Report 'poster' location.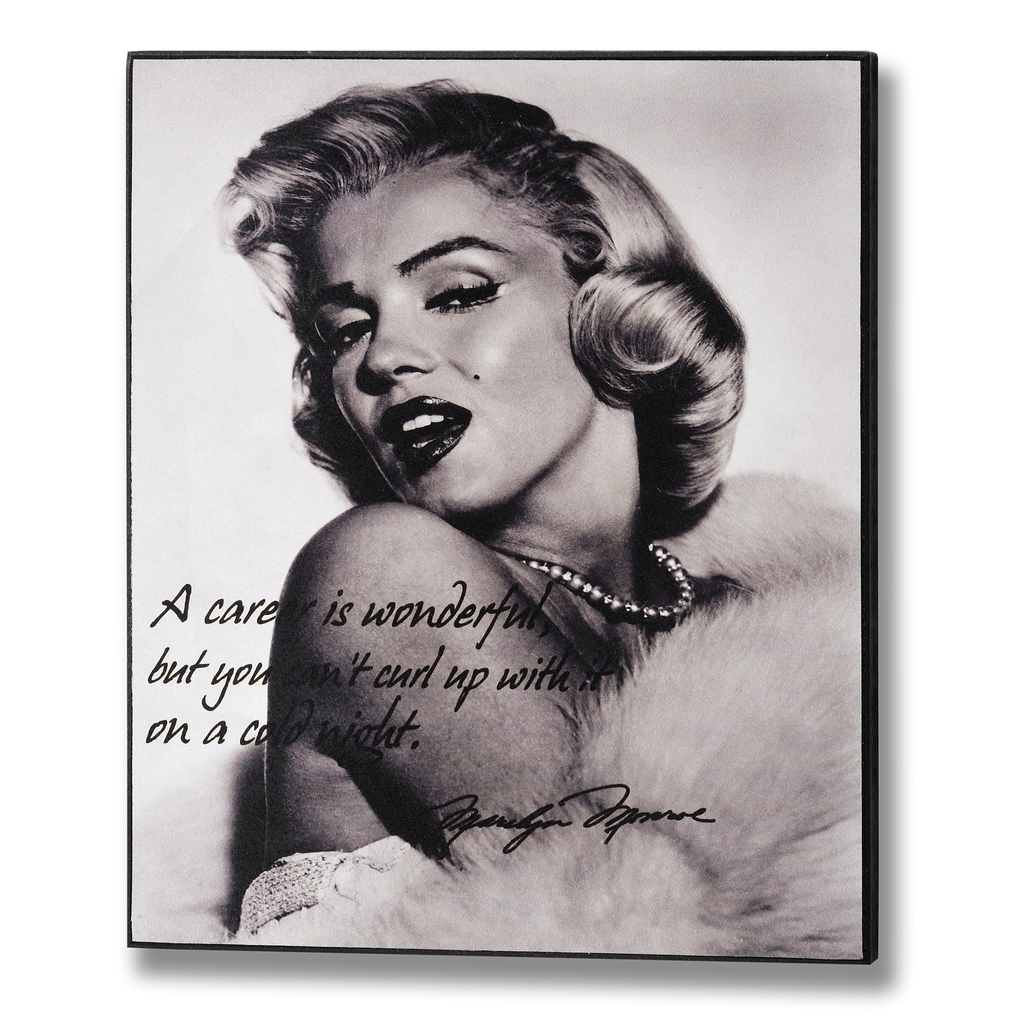
Report: region(125, 46, 877, 964).
